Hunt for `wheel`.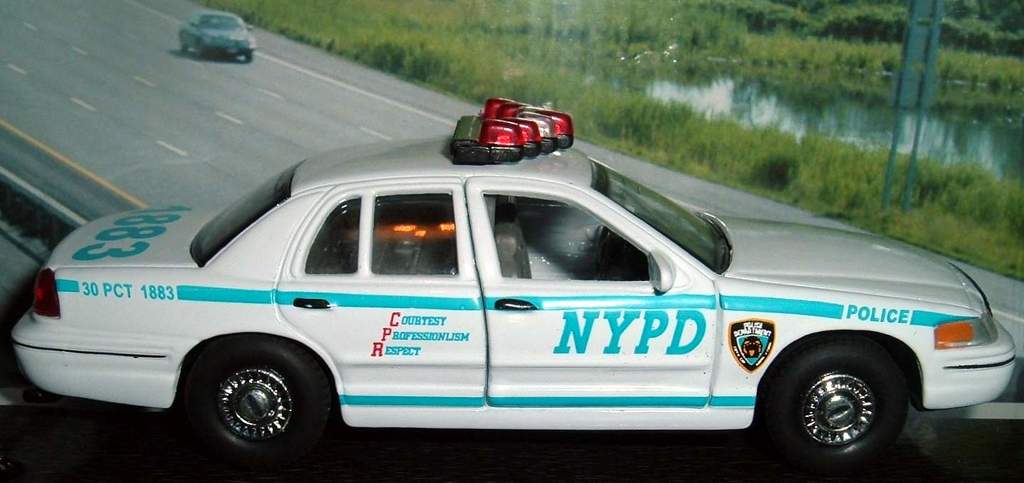
Hunted down at <region>761, 329, 909, 481</region>.
